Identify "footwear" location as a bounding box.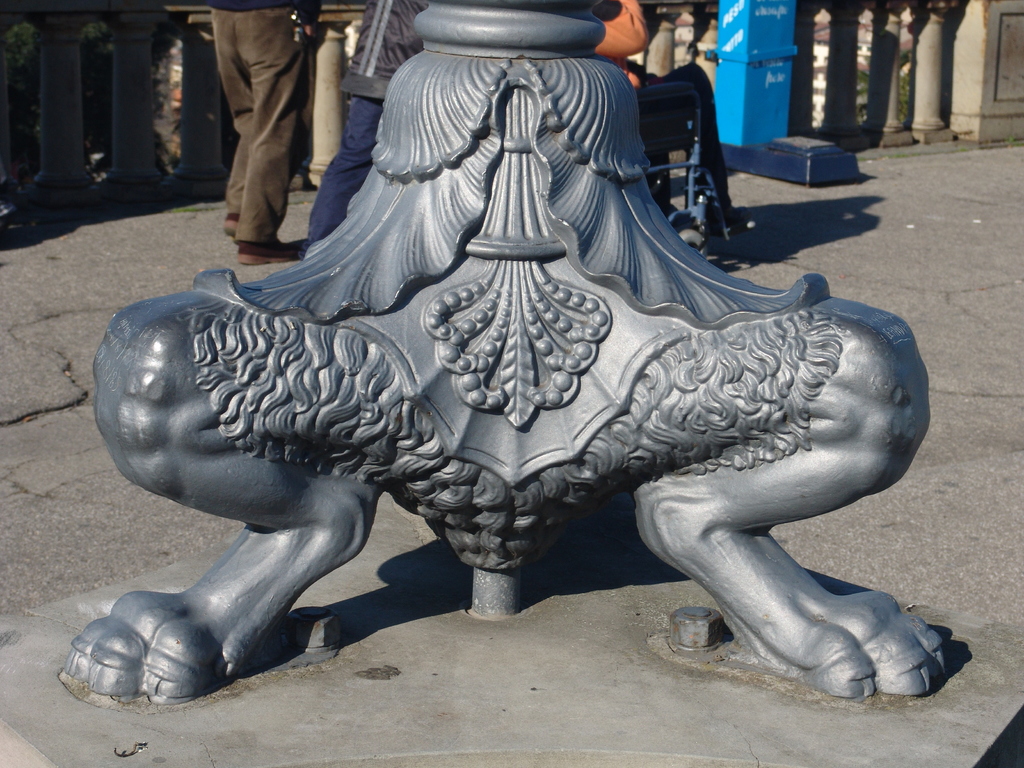
[223,204,242,236].
